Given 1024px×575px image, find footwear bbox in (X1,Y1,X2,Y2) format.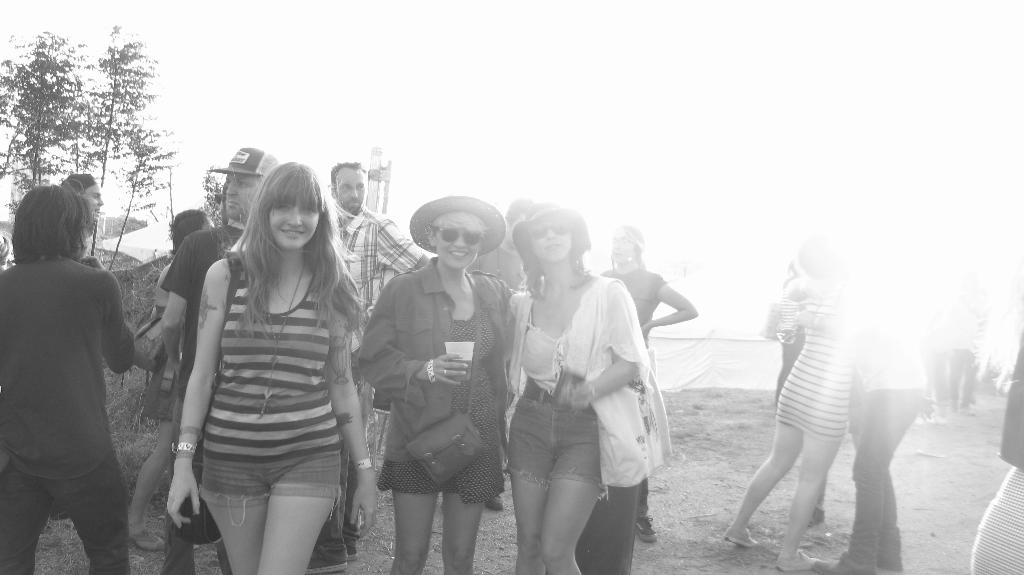
(824,548,869,574).
